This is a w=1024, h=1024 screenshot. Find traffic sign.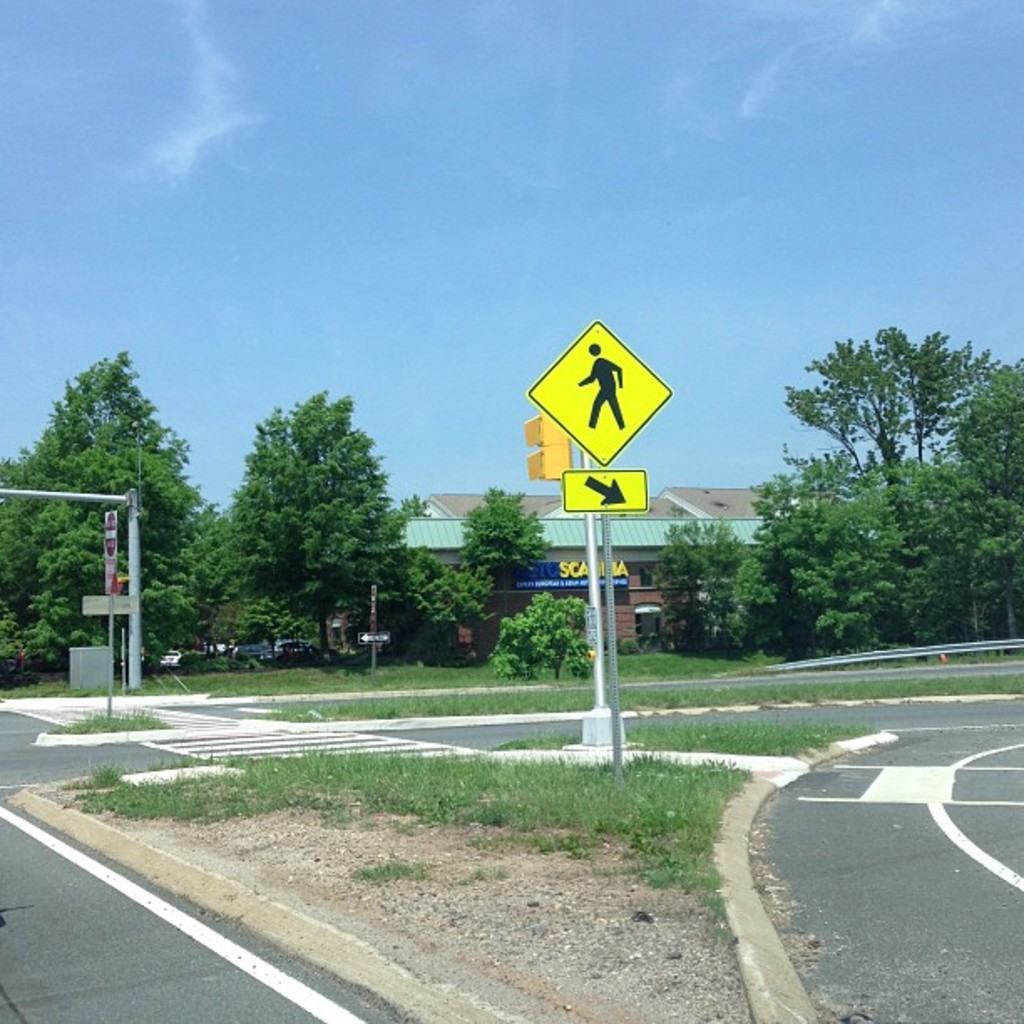
Bounding box: bbox=[554, 467, 649, 507].
